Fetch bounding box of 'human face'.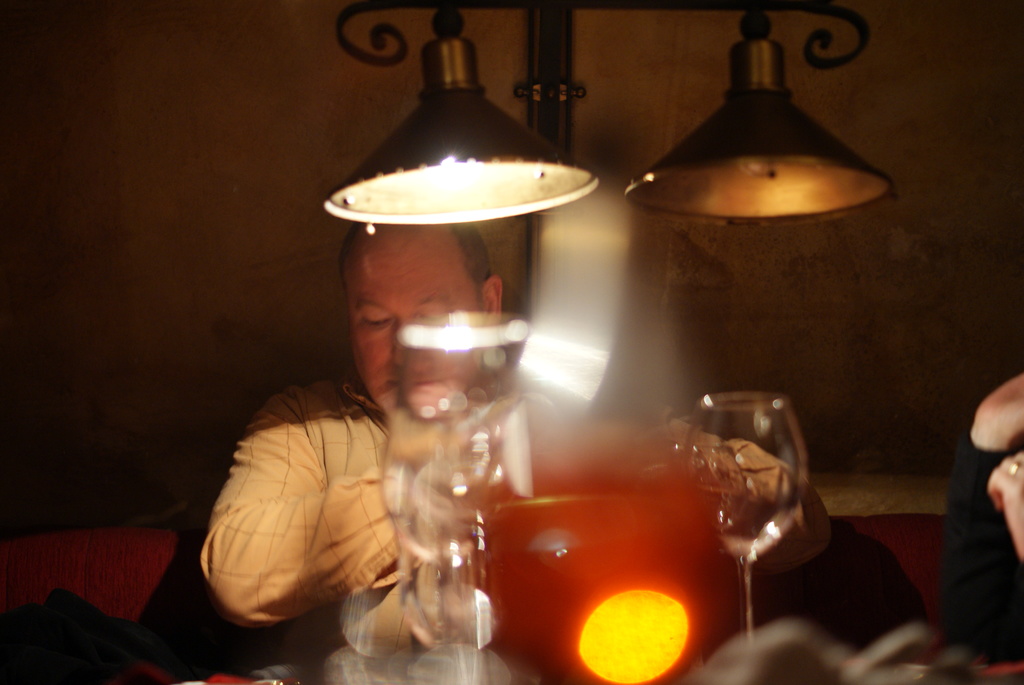
Bbox: 340,224,490,423.
